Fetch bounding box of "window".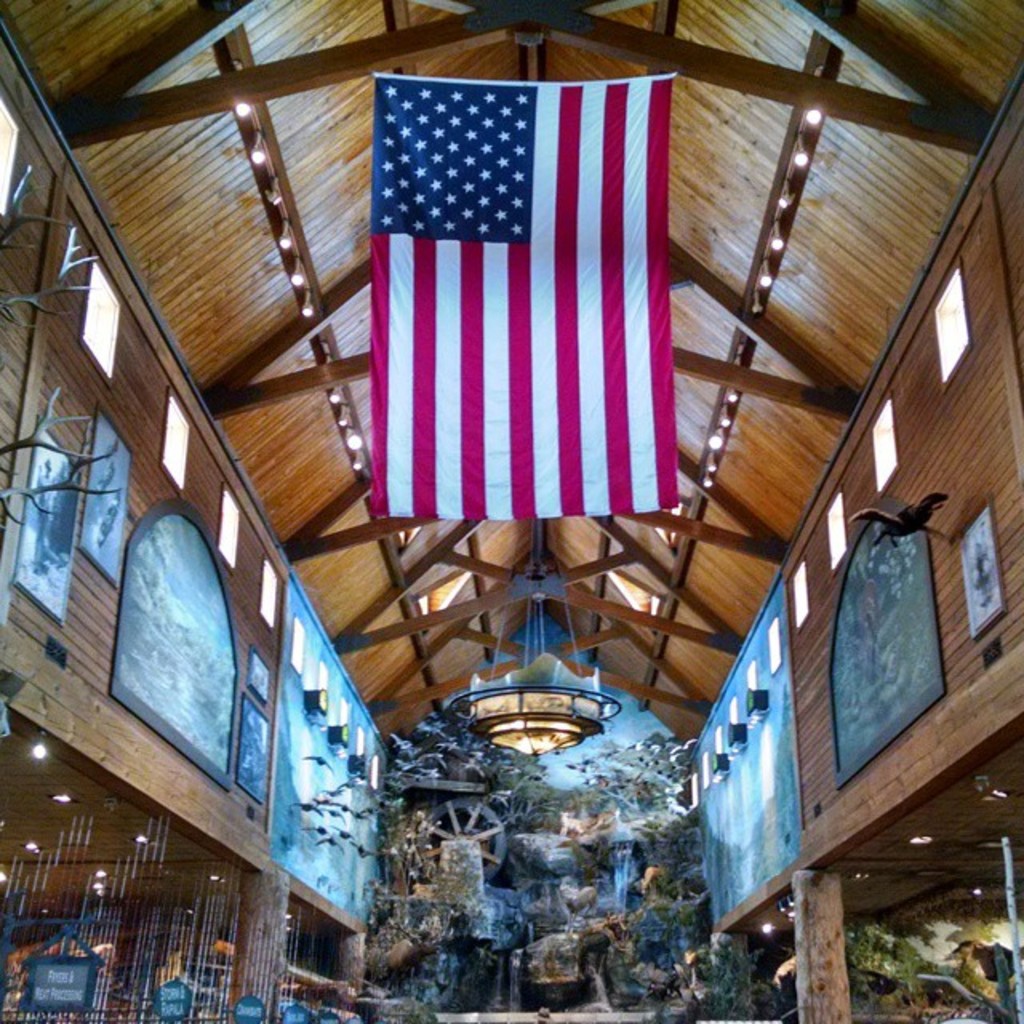
Bbox: box=[75, 262, 122, 387].
